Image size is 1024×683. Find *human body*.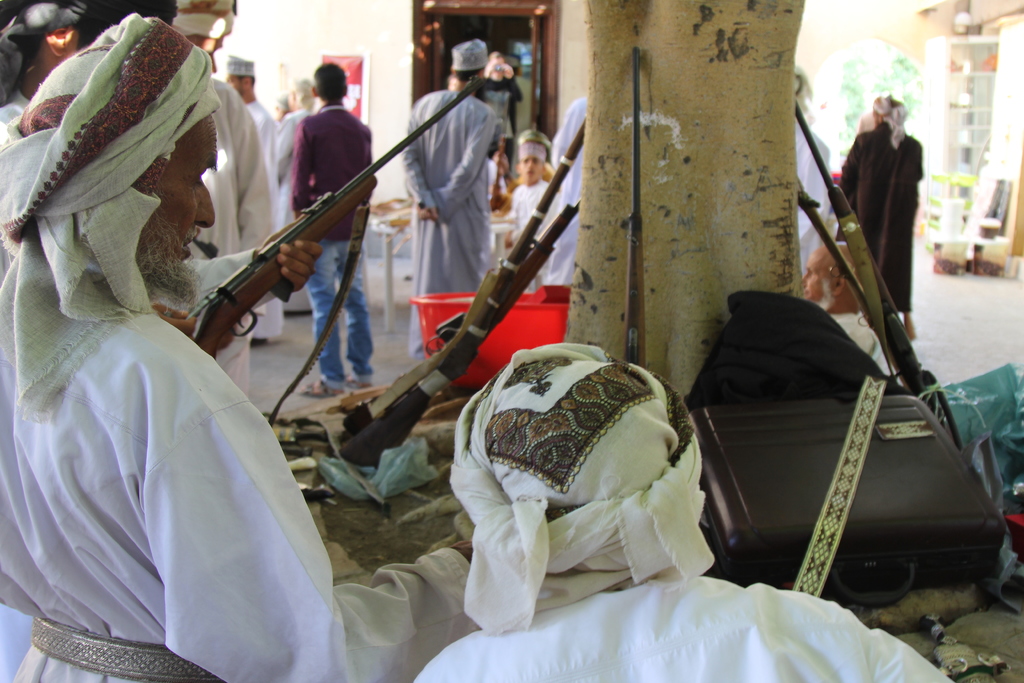
crop(402, 40, 496, 361).
